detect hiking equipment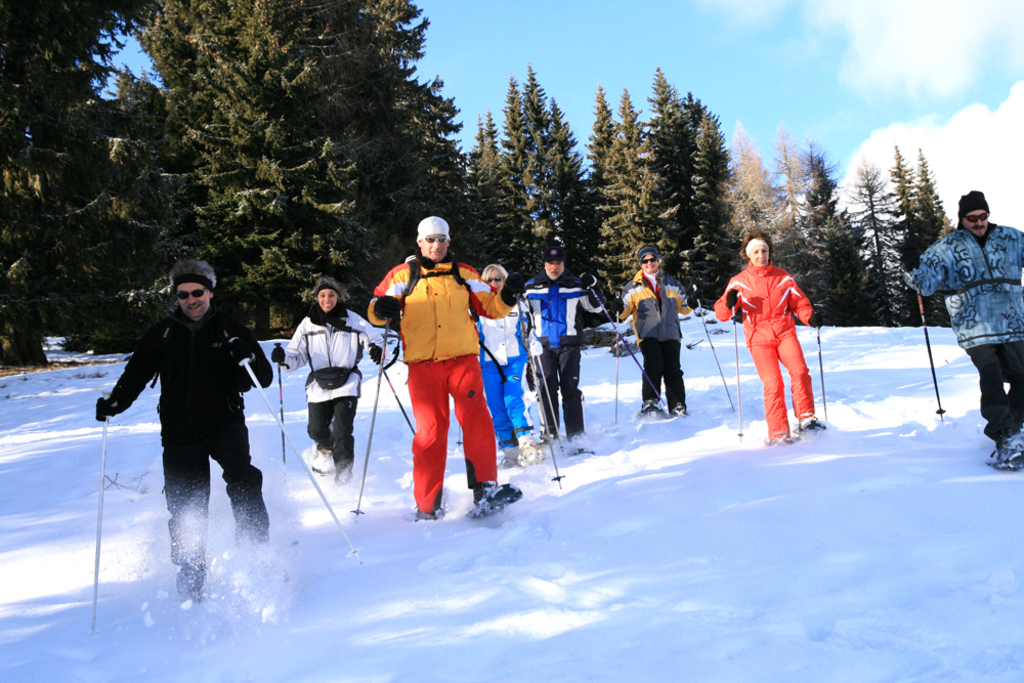
bbox(173, 560, 213, 608)
